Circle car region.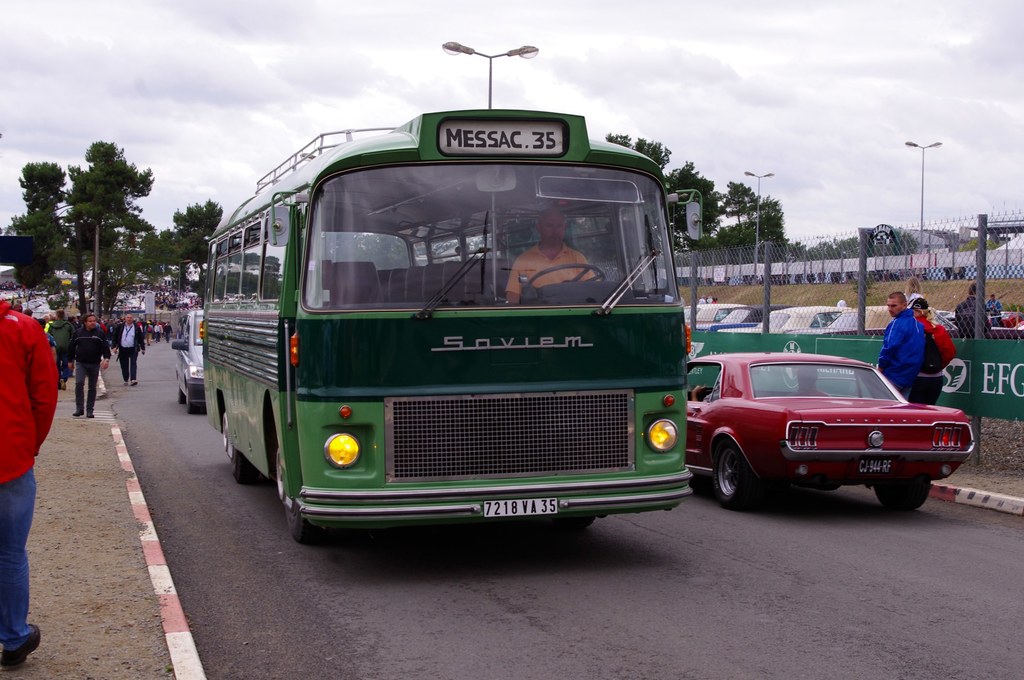
Region: 682:352:975:511.
